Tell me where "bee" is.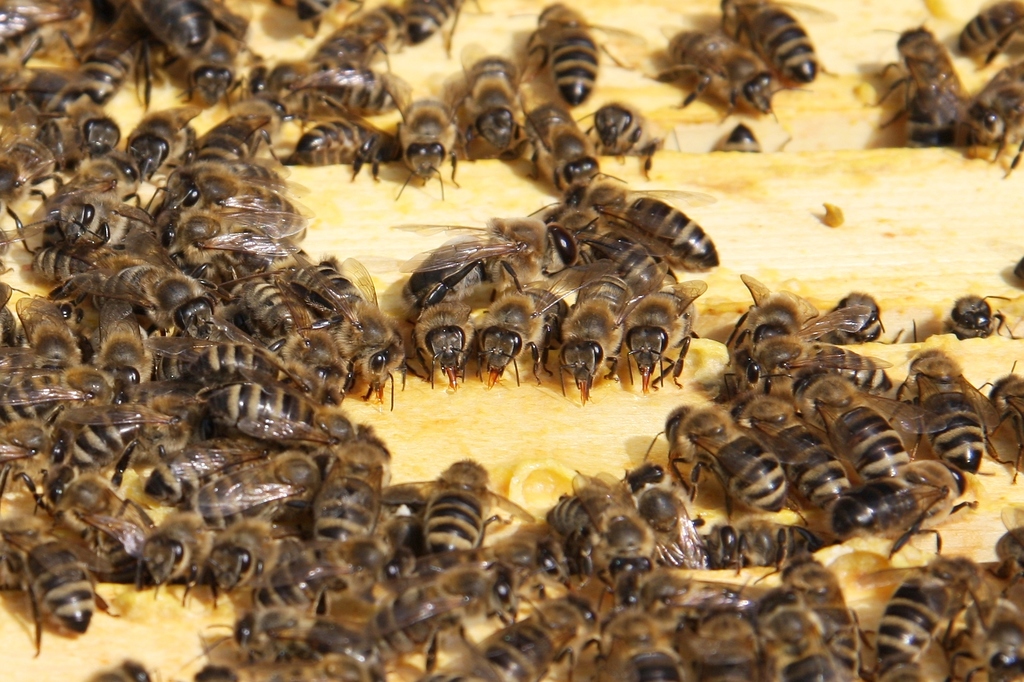
"bee" is at region(374, 551, 486, 664).
